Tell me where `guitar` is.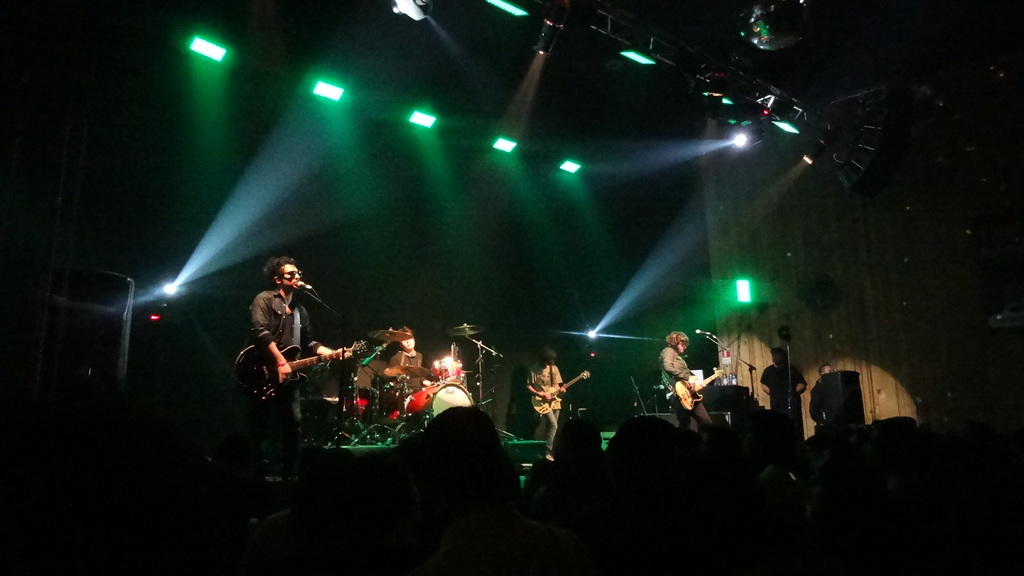
`guitar` is at select_region(530, 370, 591, 419).
